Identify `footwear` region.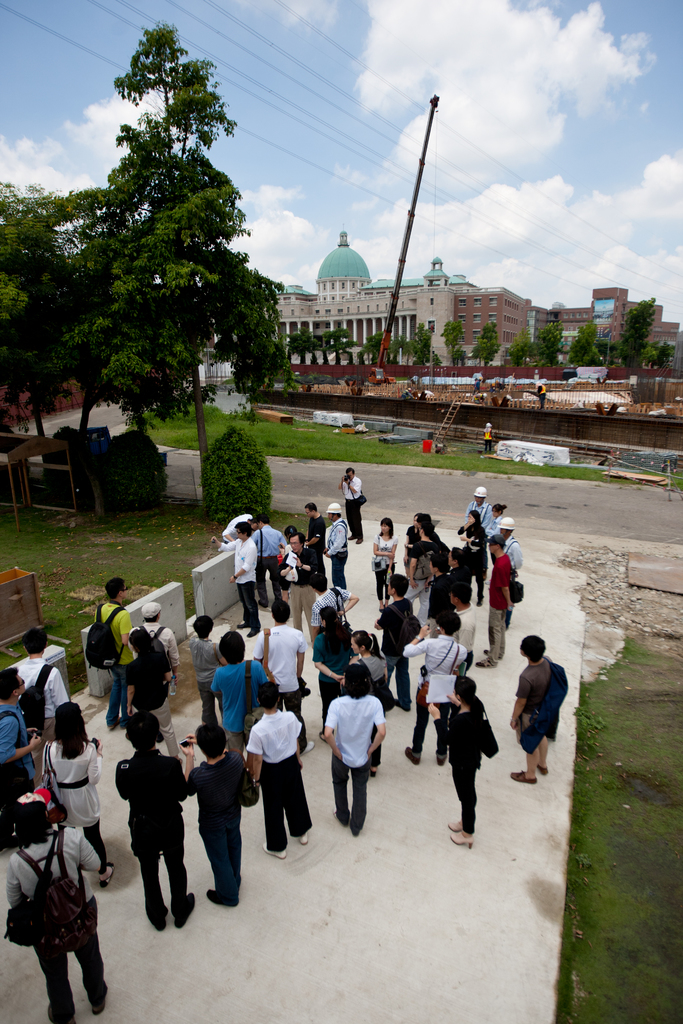
Region: bbox=(262, 844, 286, 859).
